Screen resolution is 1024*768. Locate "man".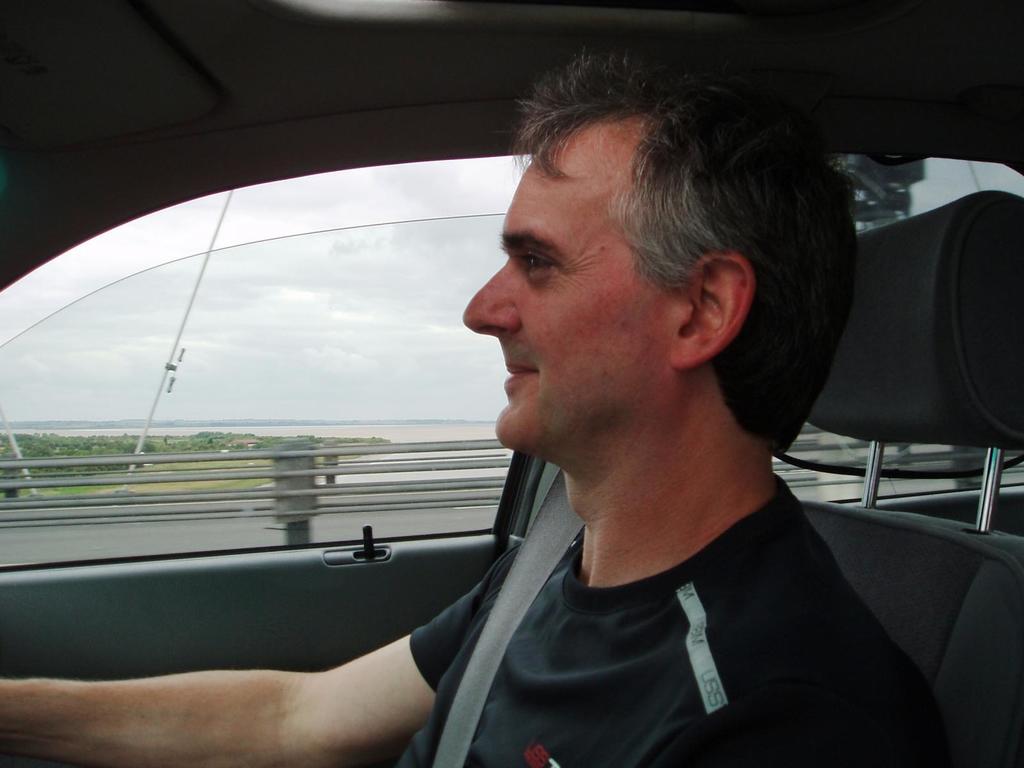
bbox(0, 47, 968, 767).
